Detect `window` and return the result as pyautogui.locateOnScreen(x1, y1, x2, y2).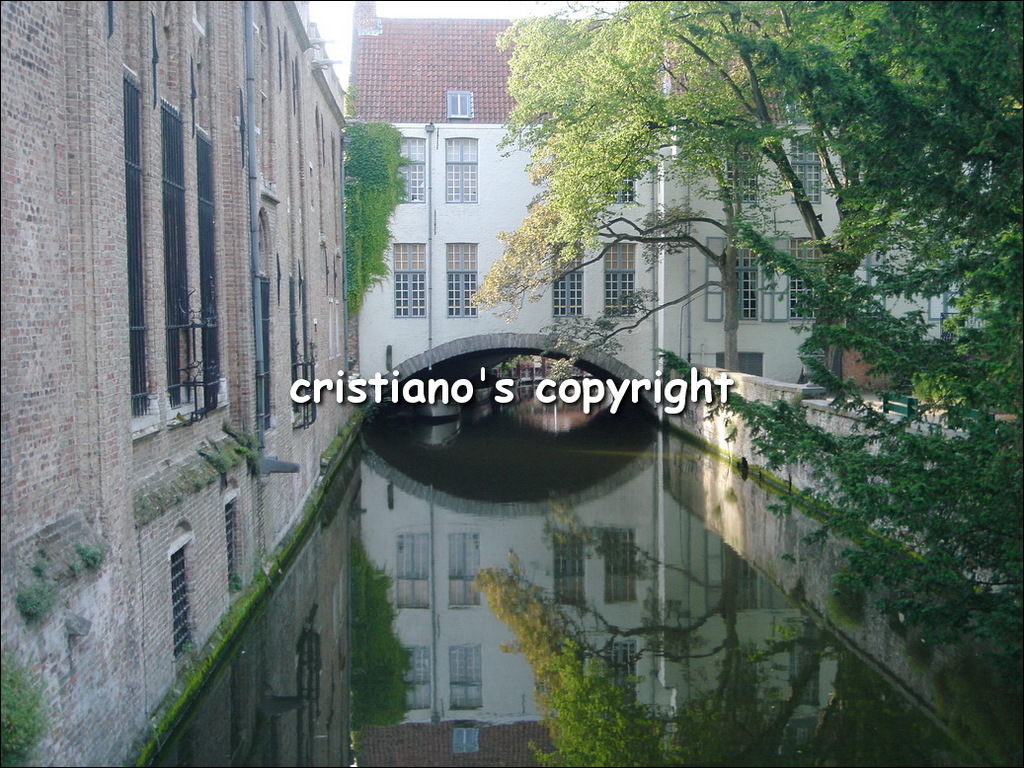
pyautogui.locateOnScreen(444, 237, 480, 314).
